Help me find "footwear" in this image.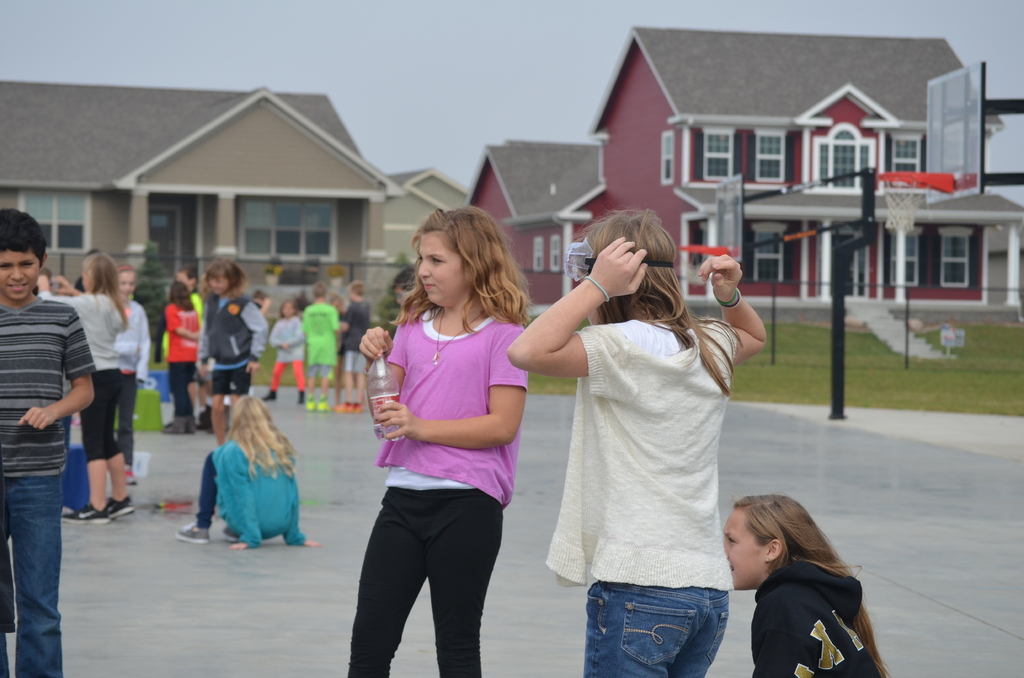
Found it: [left=320, top=396, right=329, bottom=410].
